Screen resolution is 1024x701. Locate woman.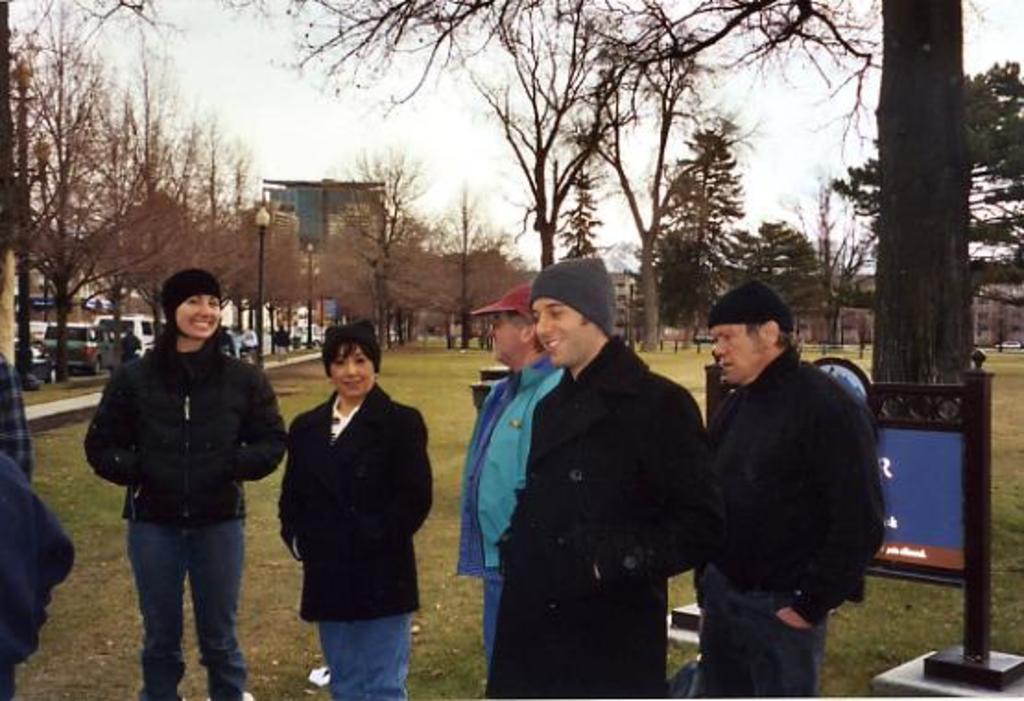
Rect(264, 310, 417, 695).
